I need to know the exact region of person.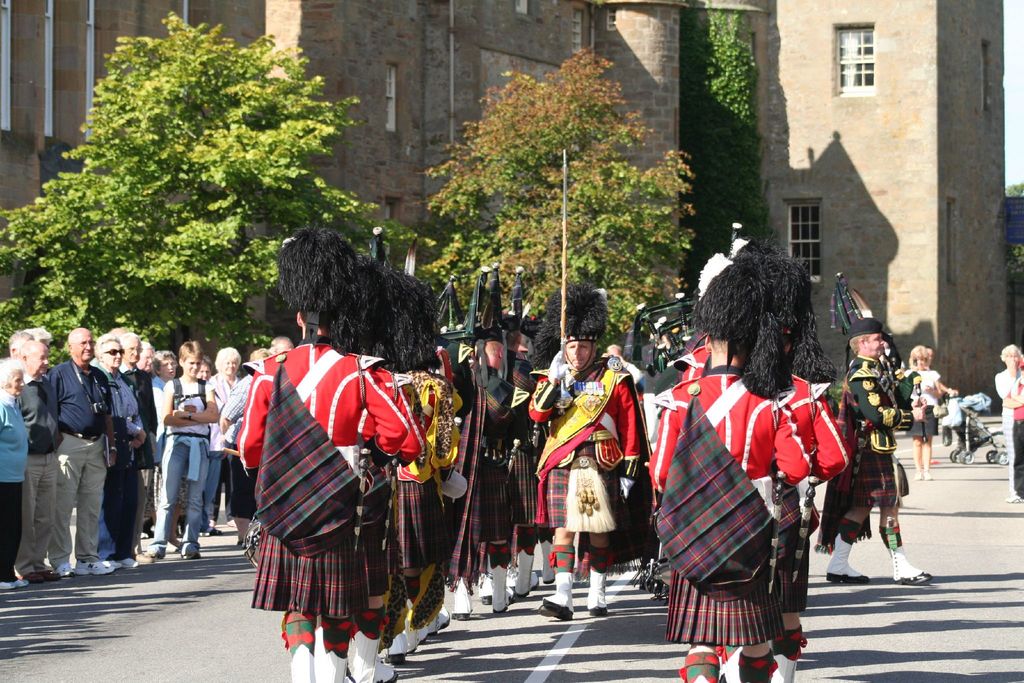
Region: [left=526, top=275, right=653, bottom=626].
